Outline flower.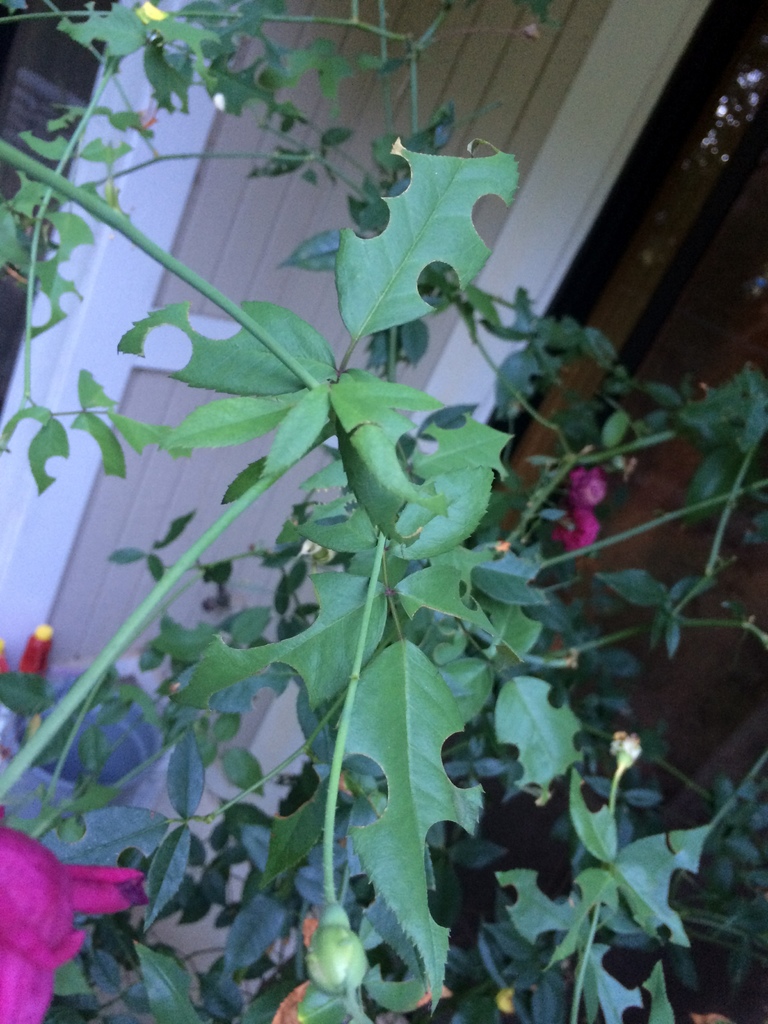
Outline: (571,463,604,510).
